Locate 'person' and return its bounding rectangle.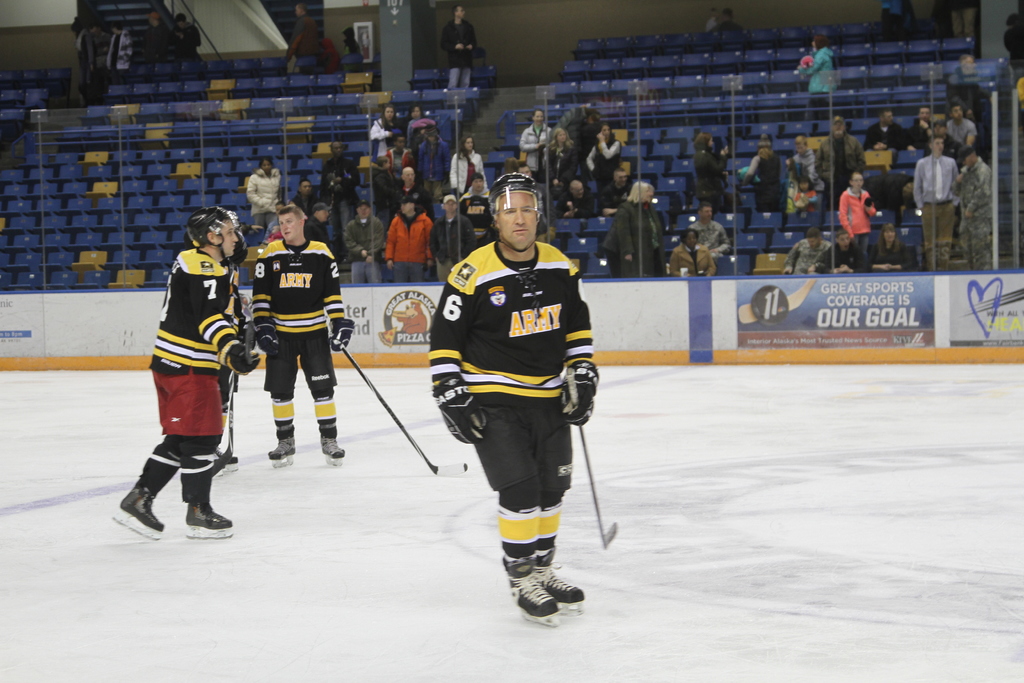
<bbox>432, 173, 596, 629</bbox>.
